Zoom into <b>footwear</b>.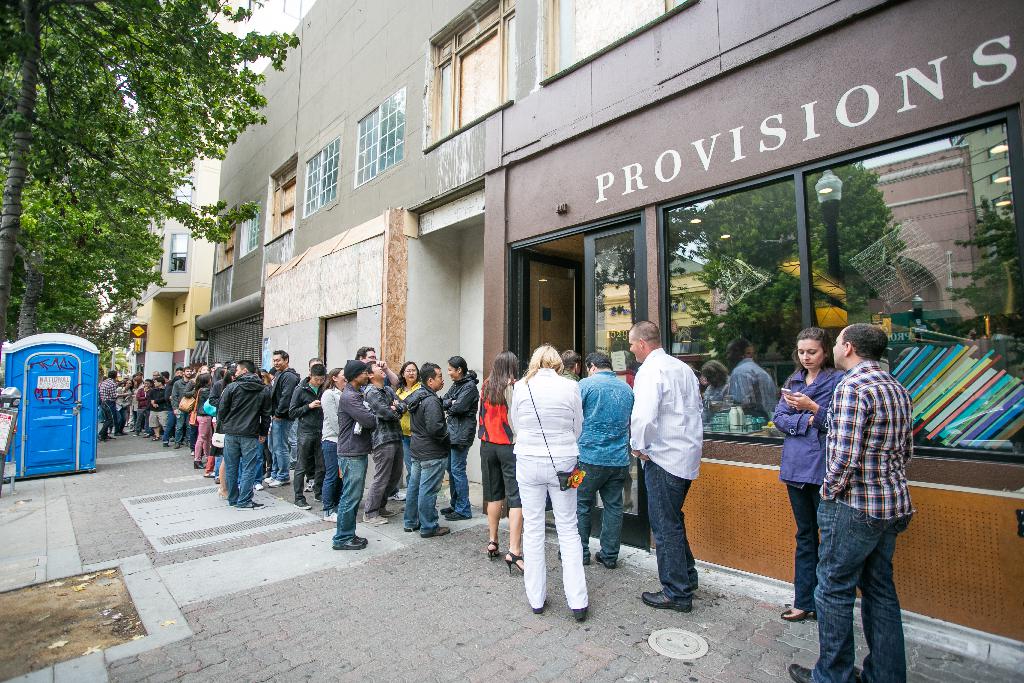
Zoom target: crop(488, 538, 497, 559).
